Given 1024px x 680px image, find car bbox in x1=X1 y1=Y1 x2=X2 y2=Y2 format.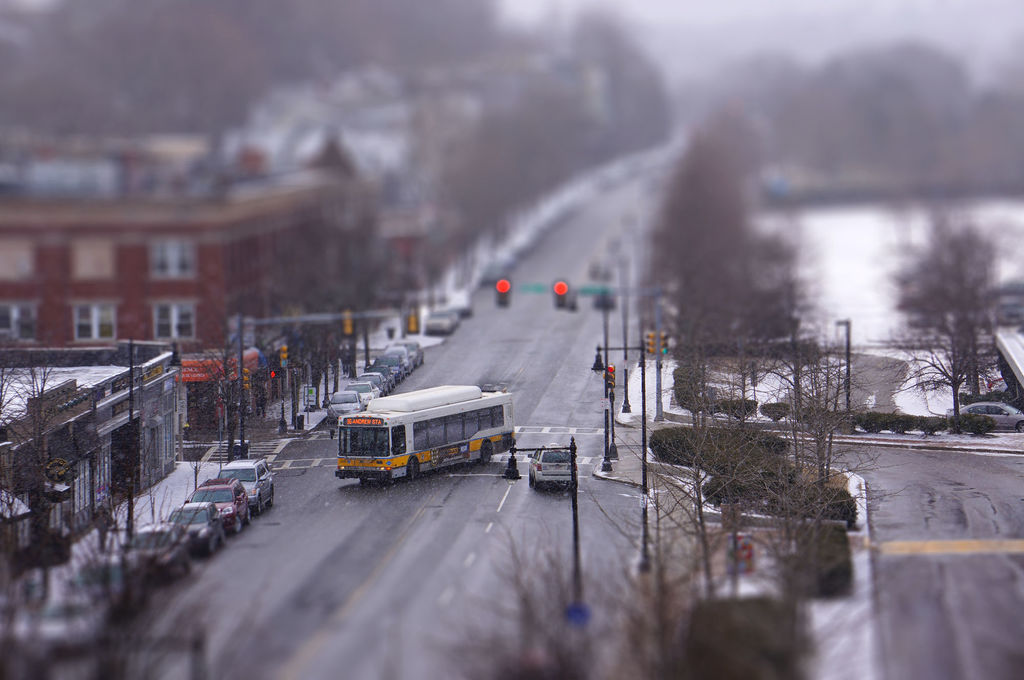
x1=527 y1=441 x2=577 y2=493.
